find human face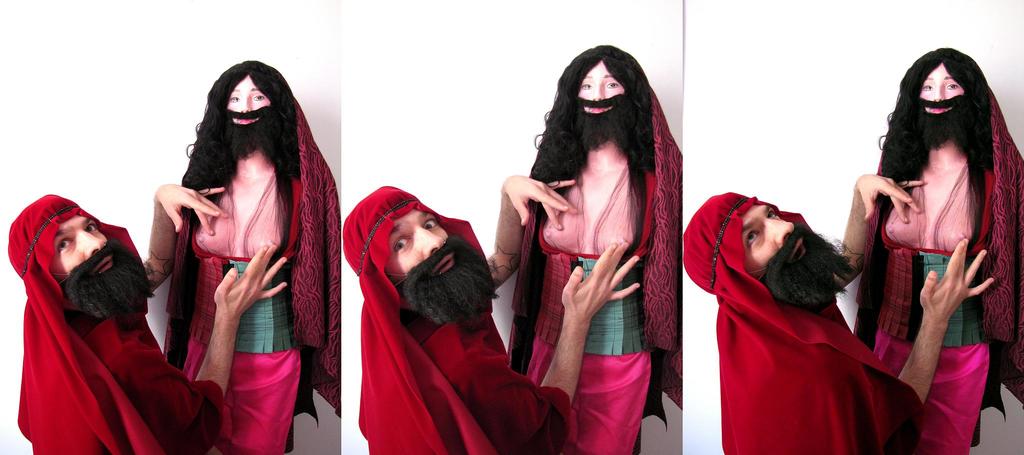
bbox=(918, 56, 989, 118)
